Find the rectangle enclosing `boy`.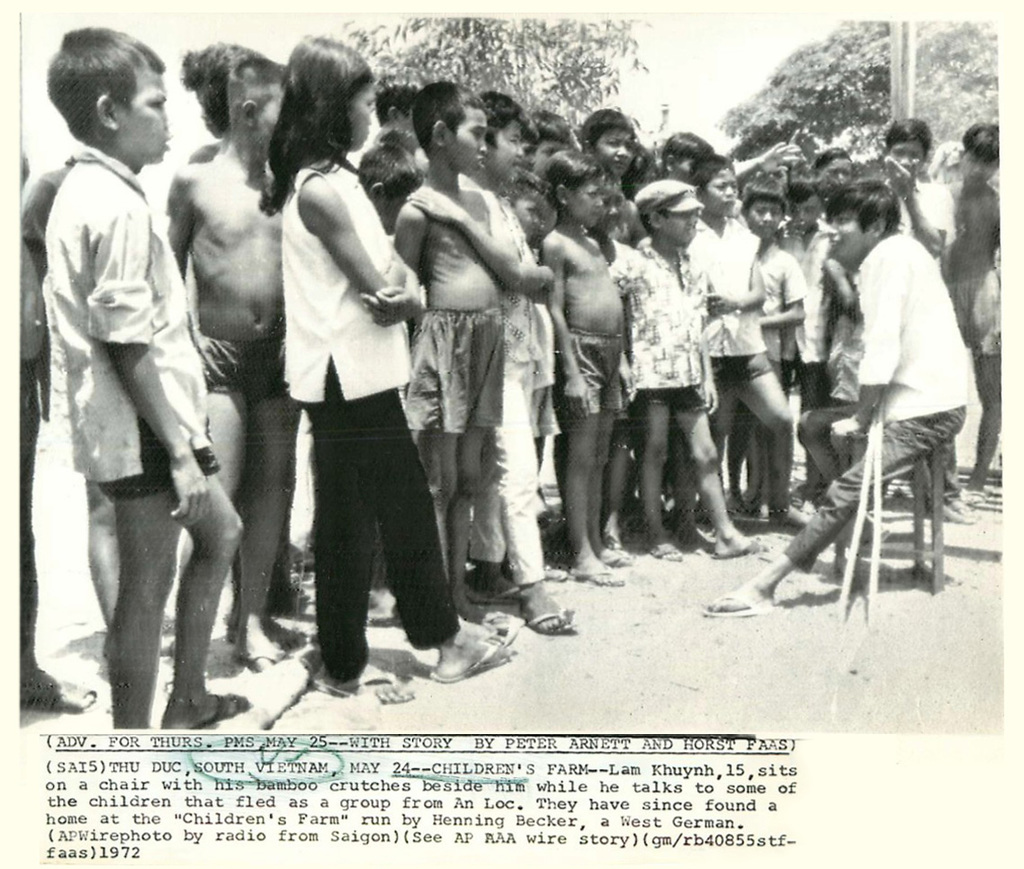
l=701, t=181, r=971, b=622.
